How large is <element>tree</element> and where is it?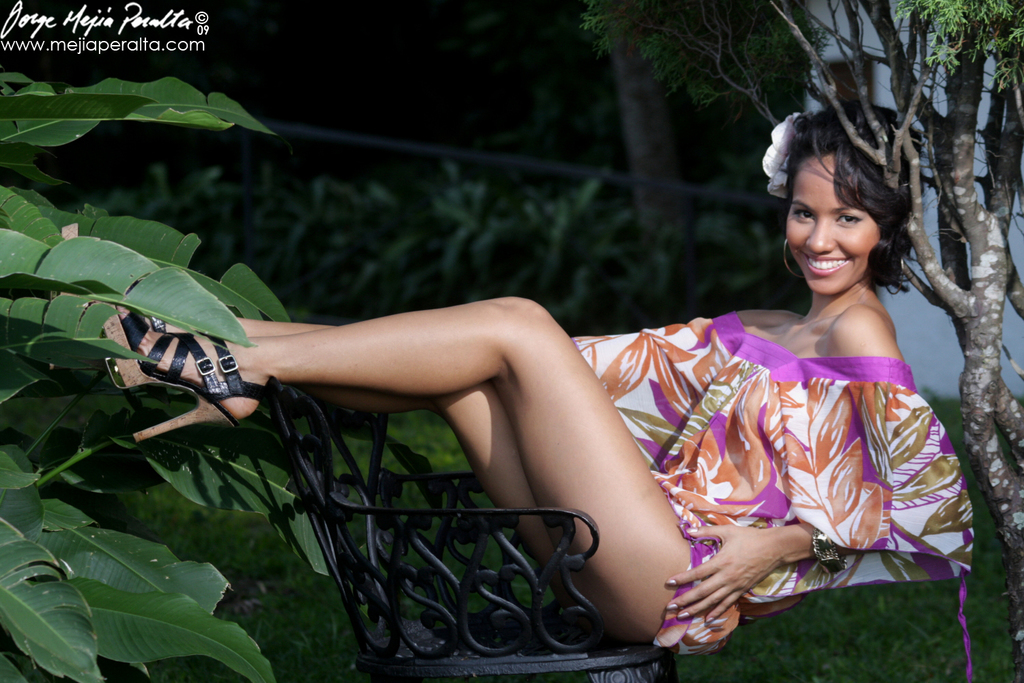
Bounding box: 0,61,320,682.
